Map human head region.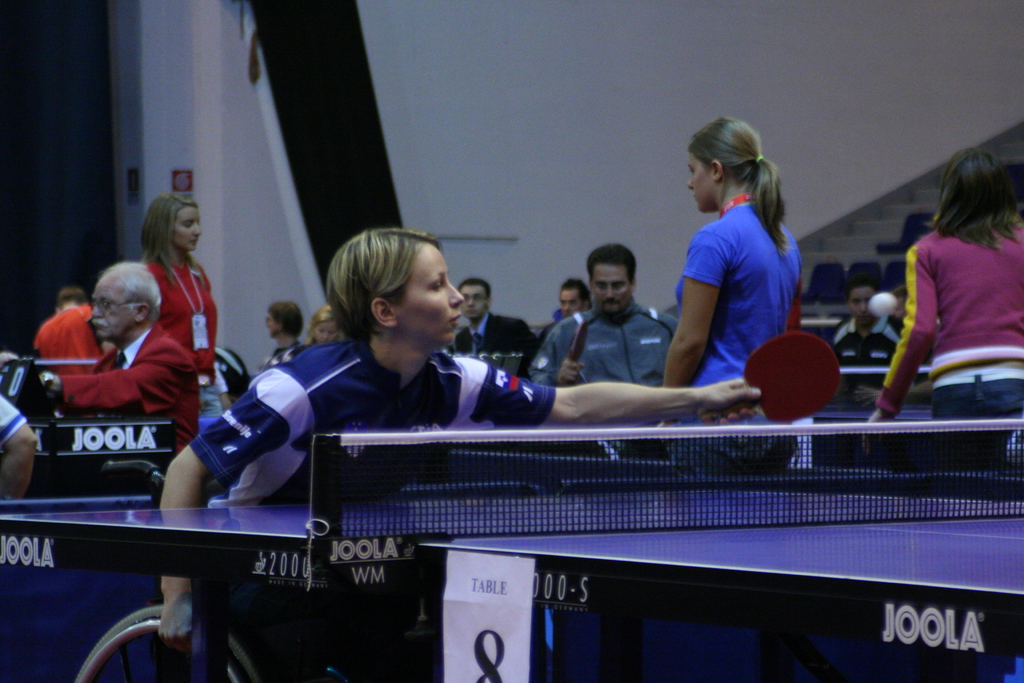
Mapped to pyautogui.locateOnScreen(456, 278, 493, 324).
